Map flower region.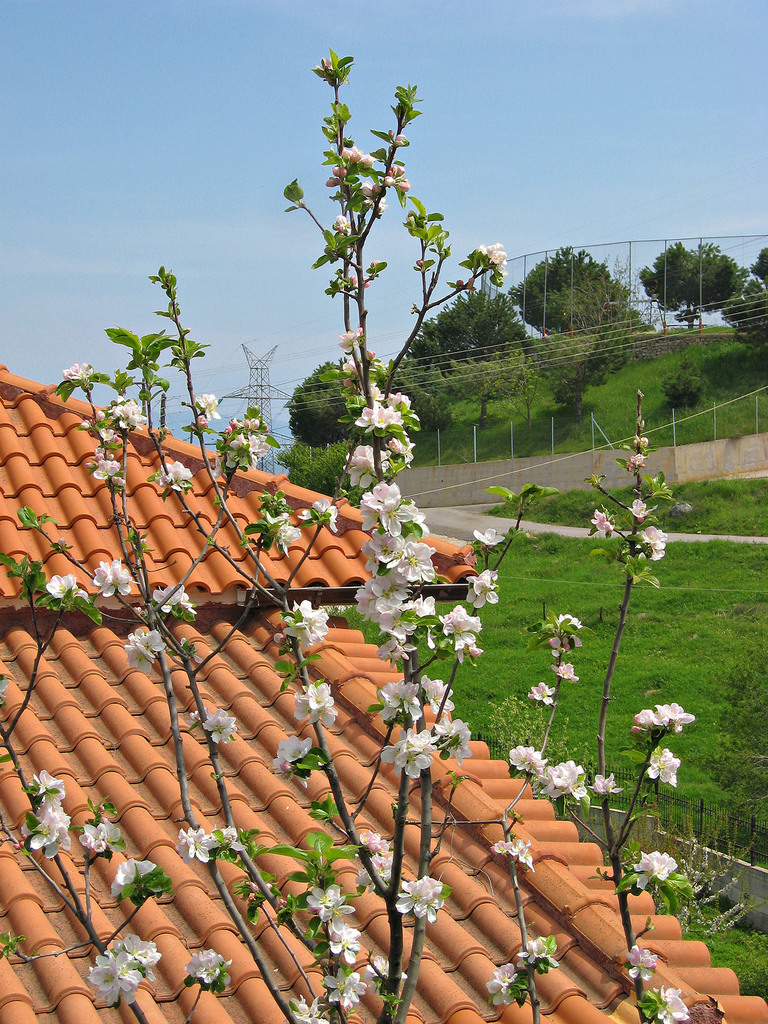
Mapped to bbox=[465, 566, 507, 605].
